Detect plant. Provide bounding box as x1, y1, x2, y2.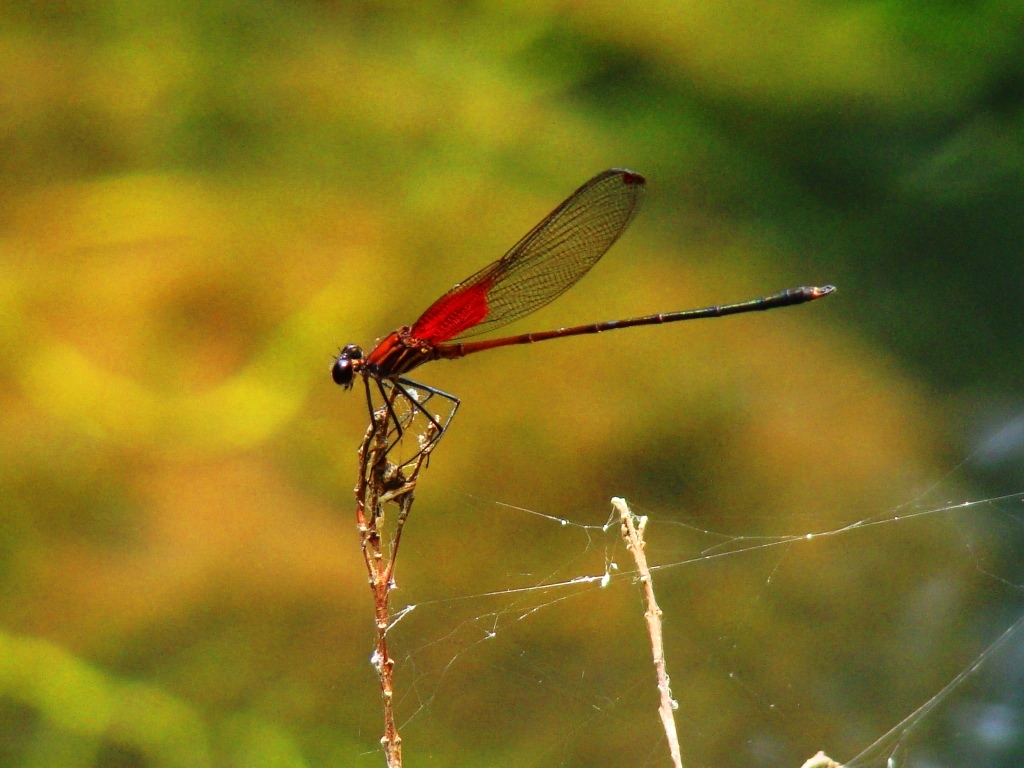
340, 397, 449, 767.
